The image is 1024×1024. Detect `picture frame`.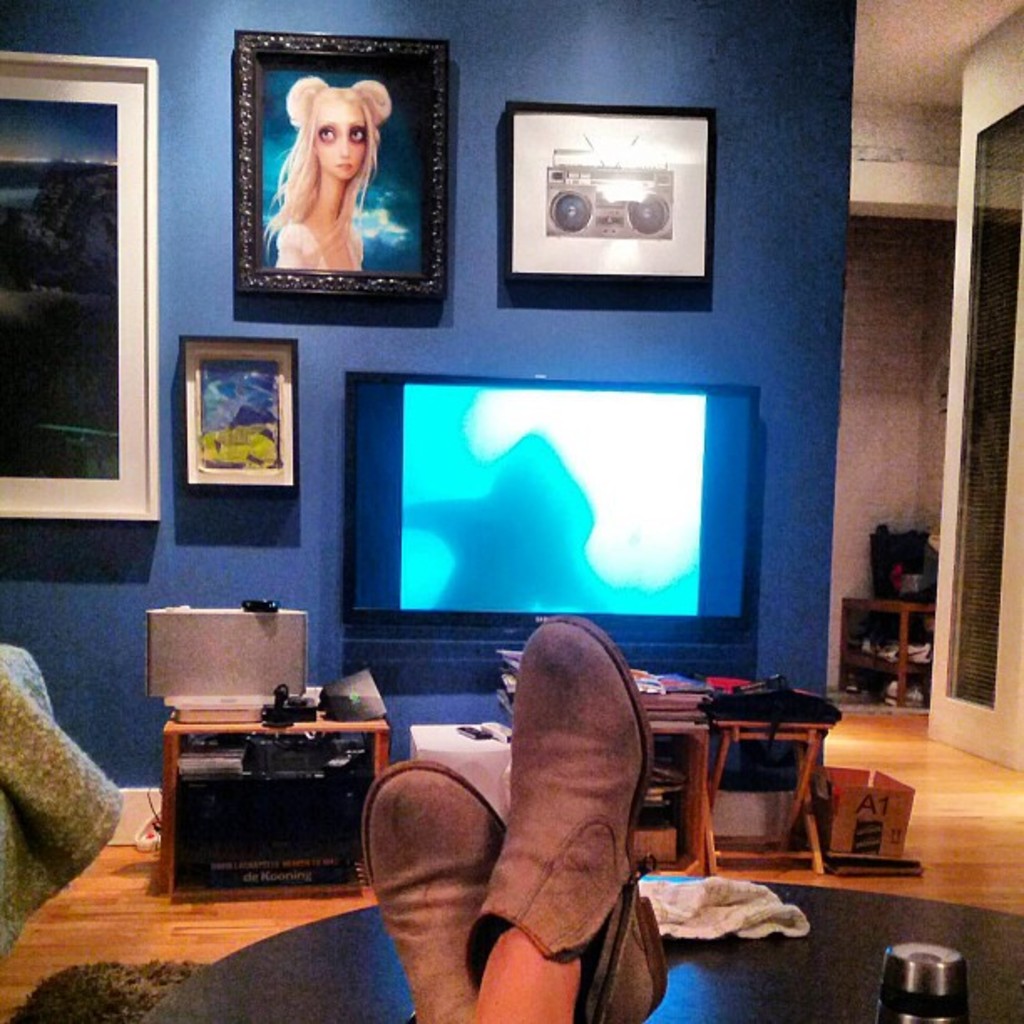
Detection: pyautogui.locateOnScreen(214, 25, 452, 303).
